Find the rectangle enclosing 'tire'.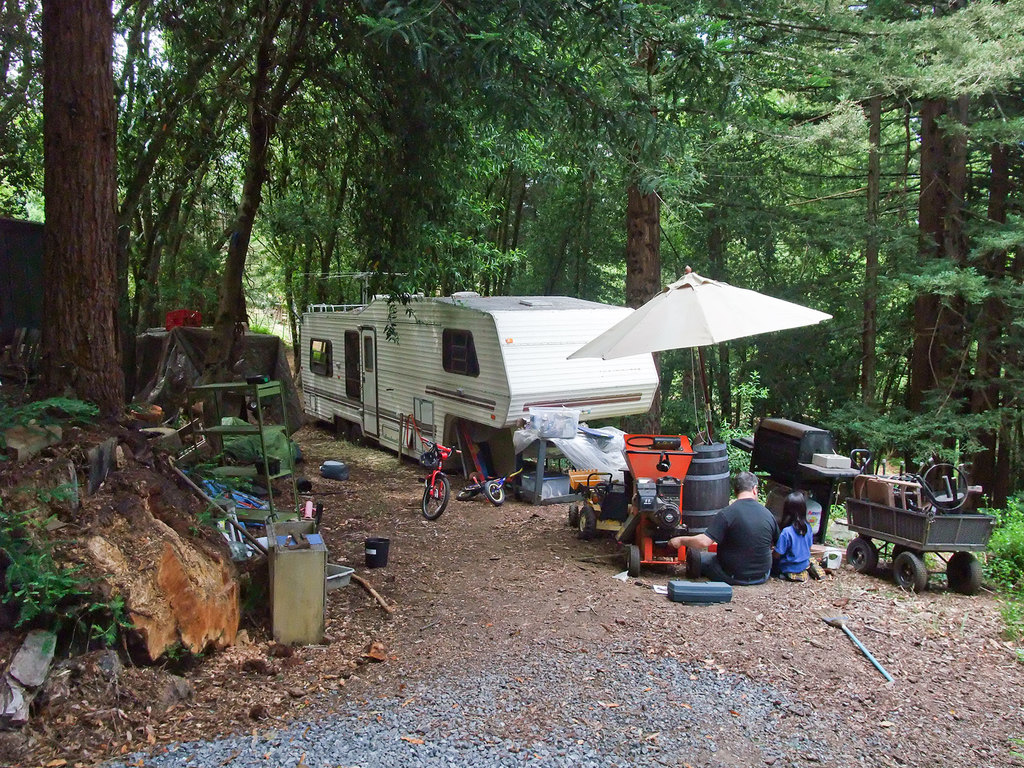
BBox(351, 424, 364, 445).
